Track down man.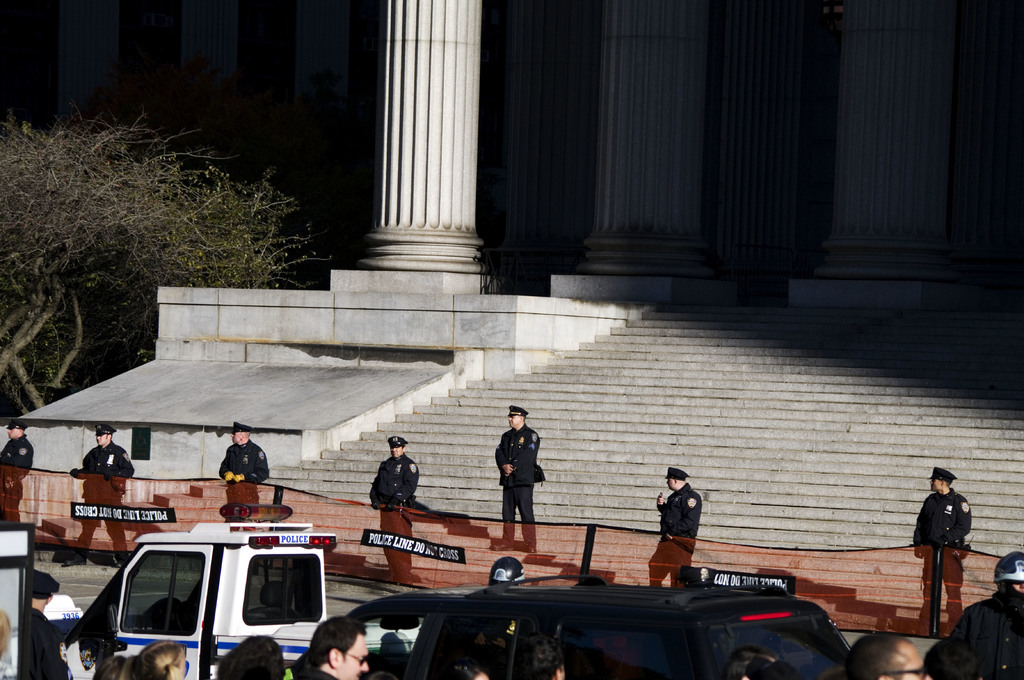
Tracked to locate(492, 399, 546, 557).
